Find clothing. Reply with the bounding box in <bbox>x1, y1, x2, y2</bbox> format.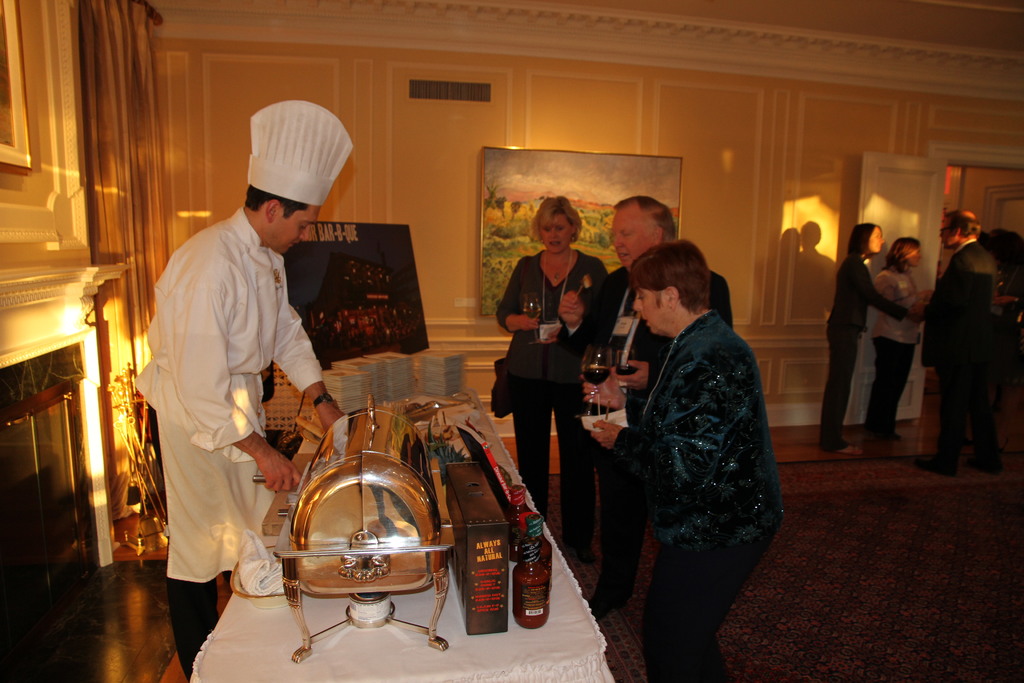
<bbox>619, 304, 790, 682</bbox>.
